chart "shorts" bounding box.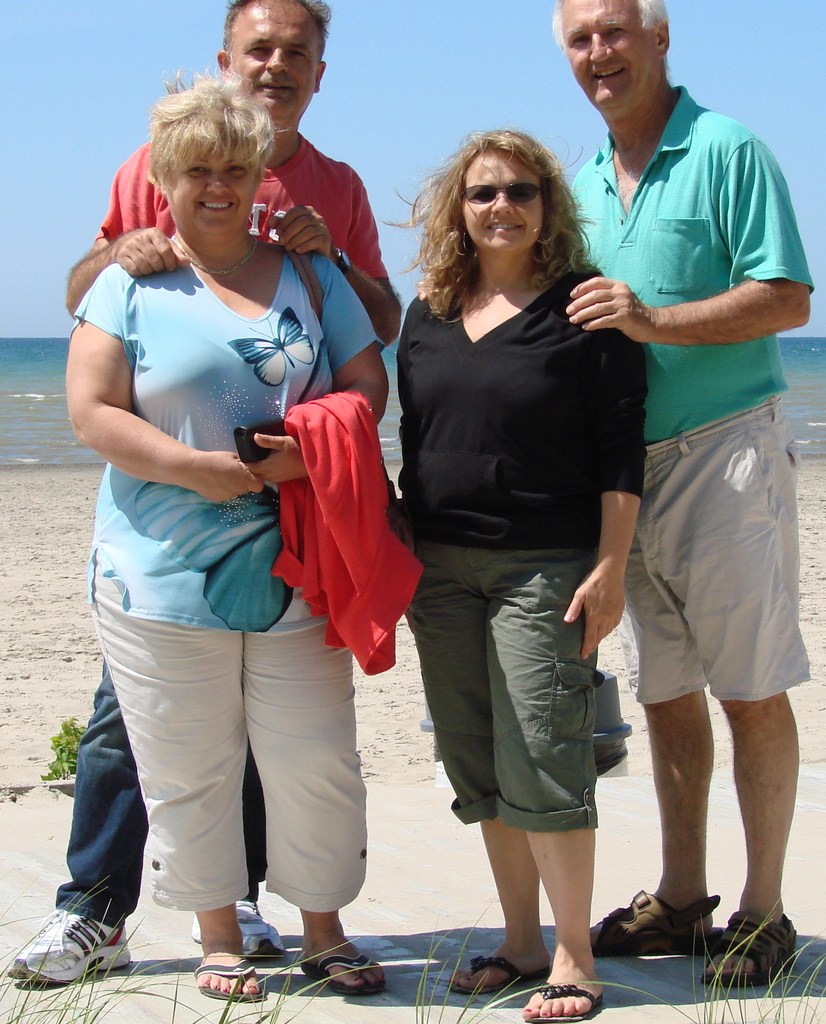
Charted: box=[402, 545, 598, 824].
